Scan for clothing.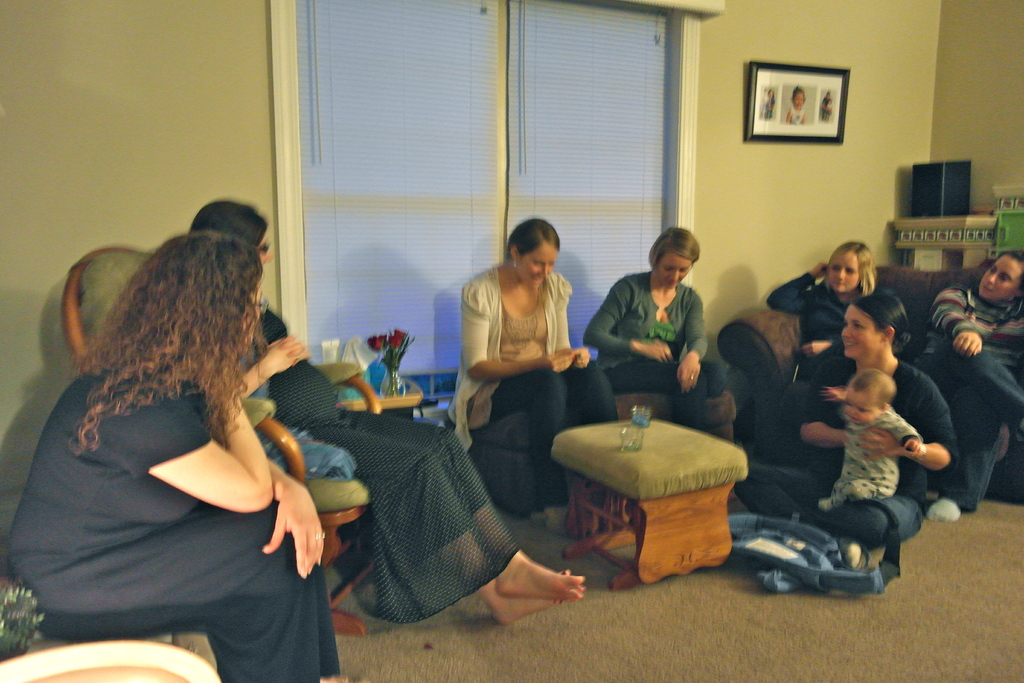
Scan result: {"x1": 1, "y1": 356, "x2": 351, "y2": 682}.
